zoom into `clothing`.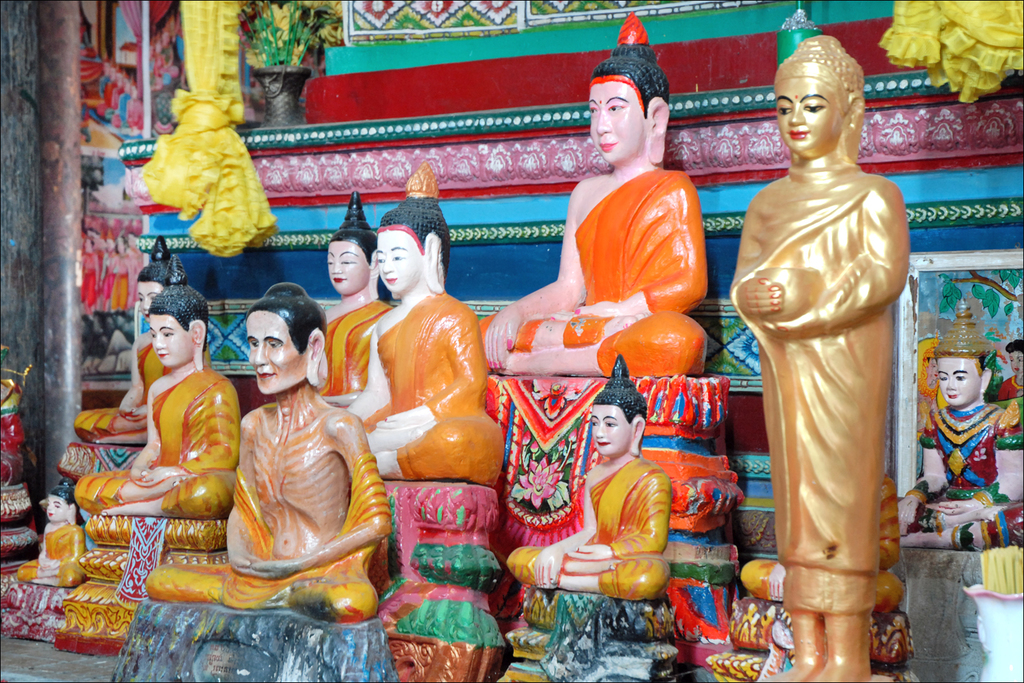
Zoom target: pyautogui.locateOnScreen(997, 376, 1023, 404).
